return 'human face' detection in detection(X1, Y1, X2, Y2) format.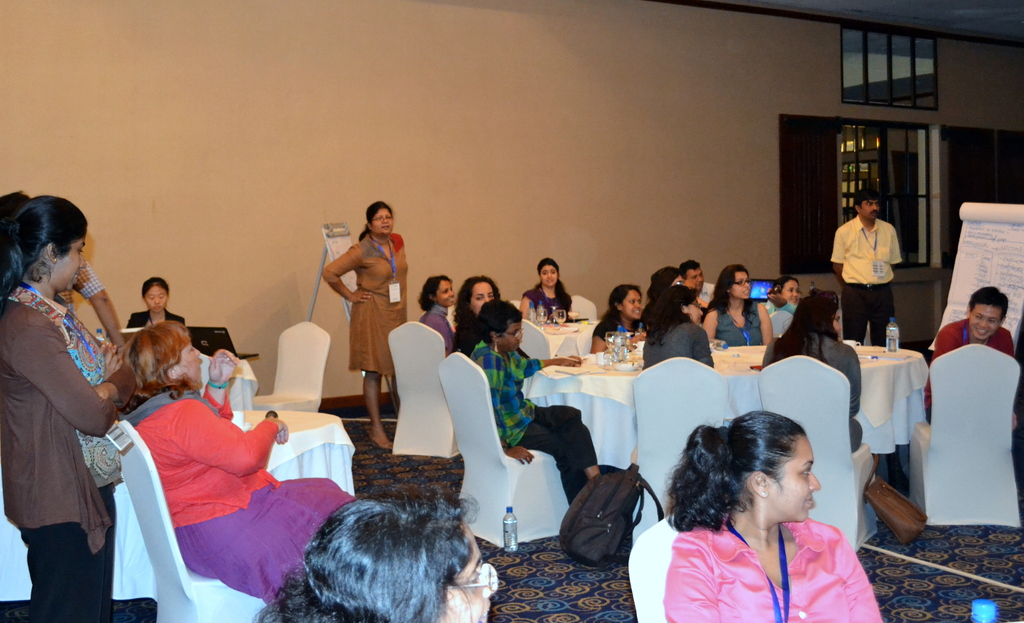
detection(621, 290, 645, 319).
